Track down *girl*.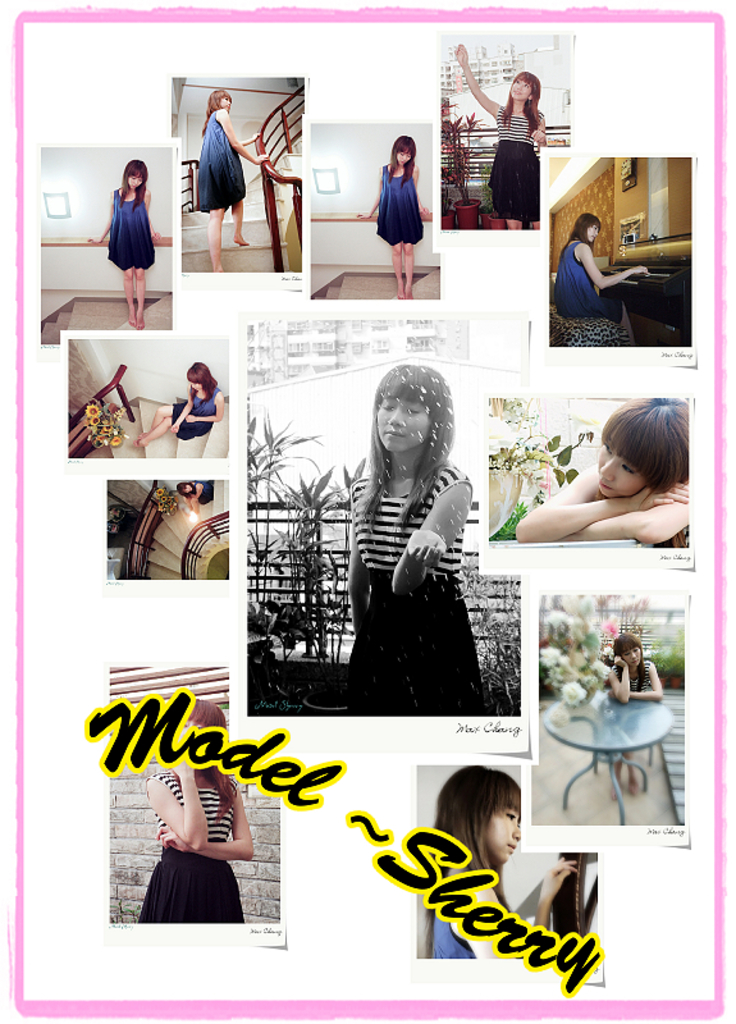
Tracked to box(132, 699, 257, 923).
